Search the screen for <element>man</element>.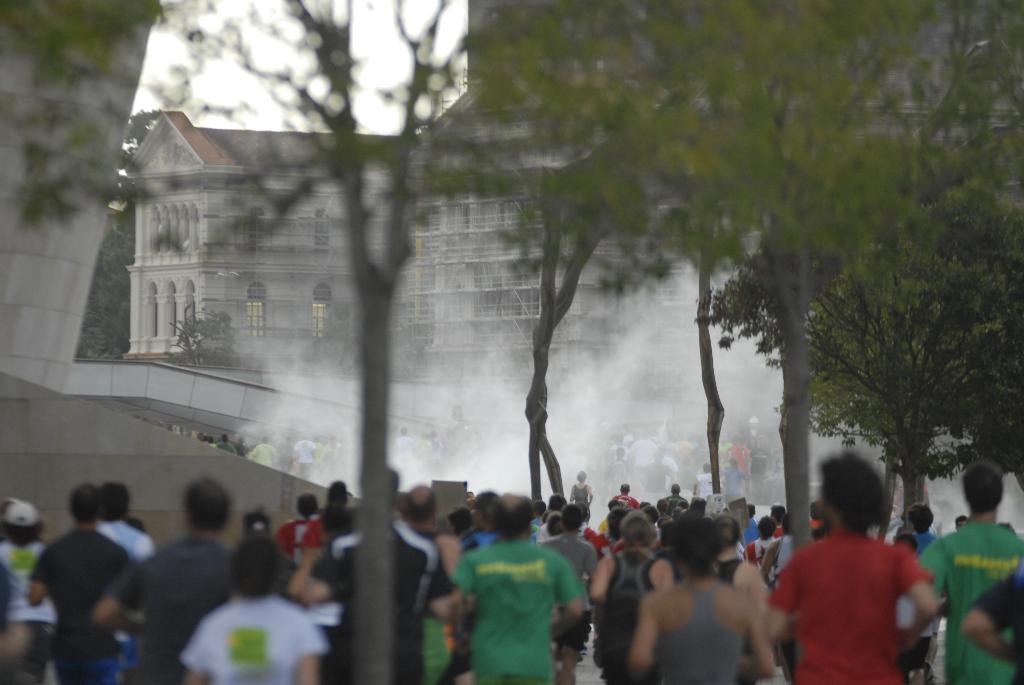
Found at region(908, 505, 939, 682).
